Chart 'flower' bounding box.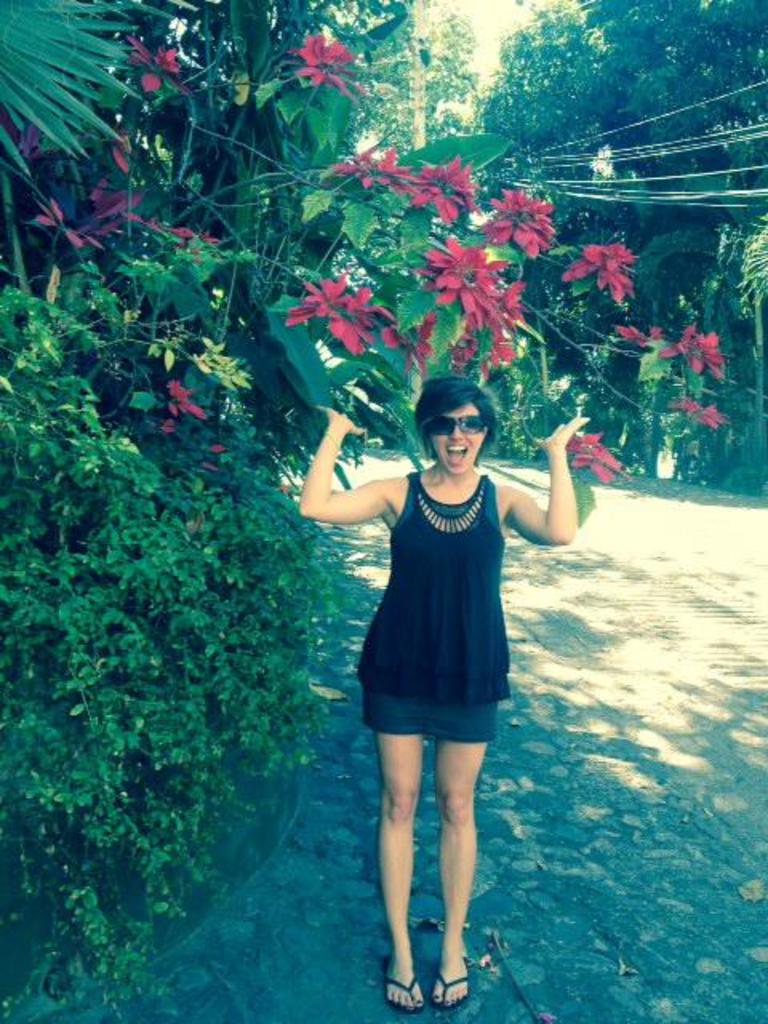
Charted: BBox(285, 29, 381, 96).
